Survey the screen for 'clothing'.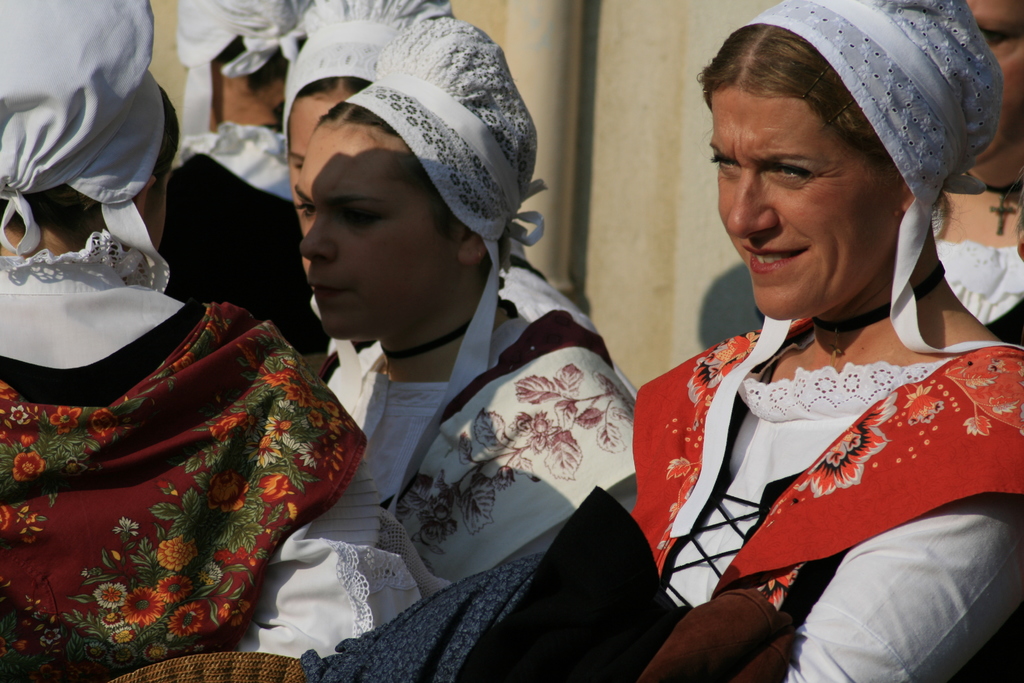
Survey found: 619,315,1023,682.
